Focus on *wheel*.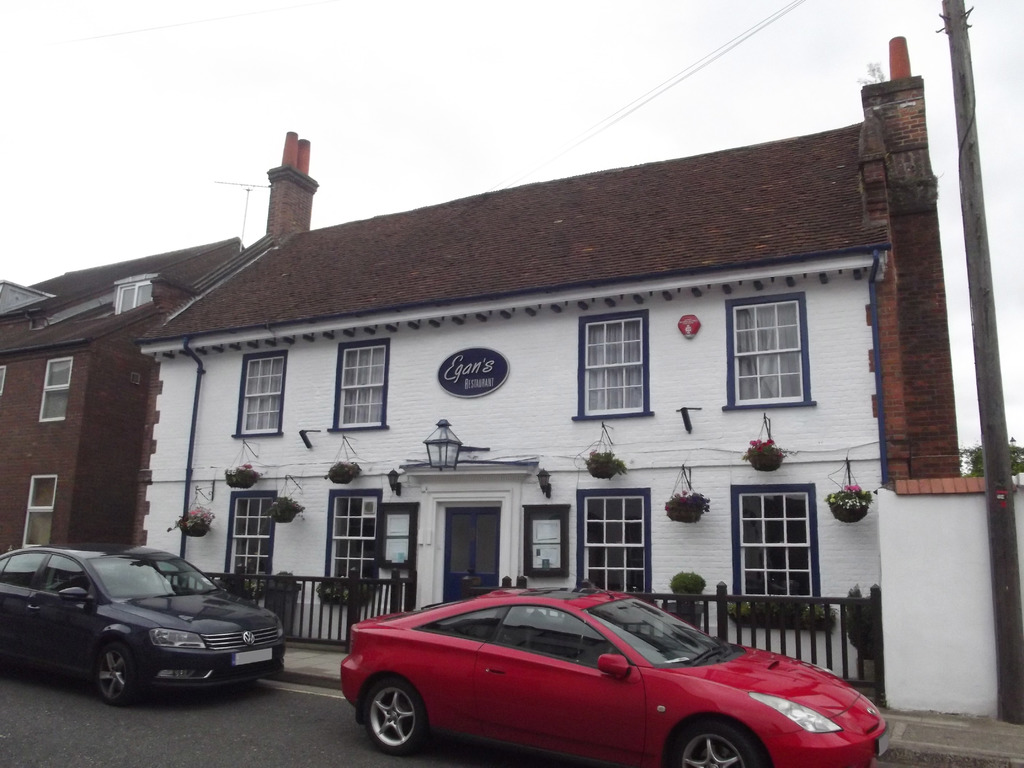
Focused at [left=666, top=719, right=760, bottom=767].
